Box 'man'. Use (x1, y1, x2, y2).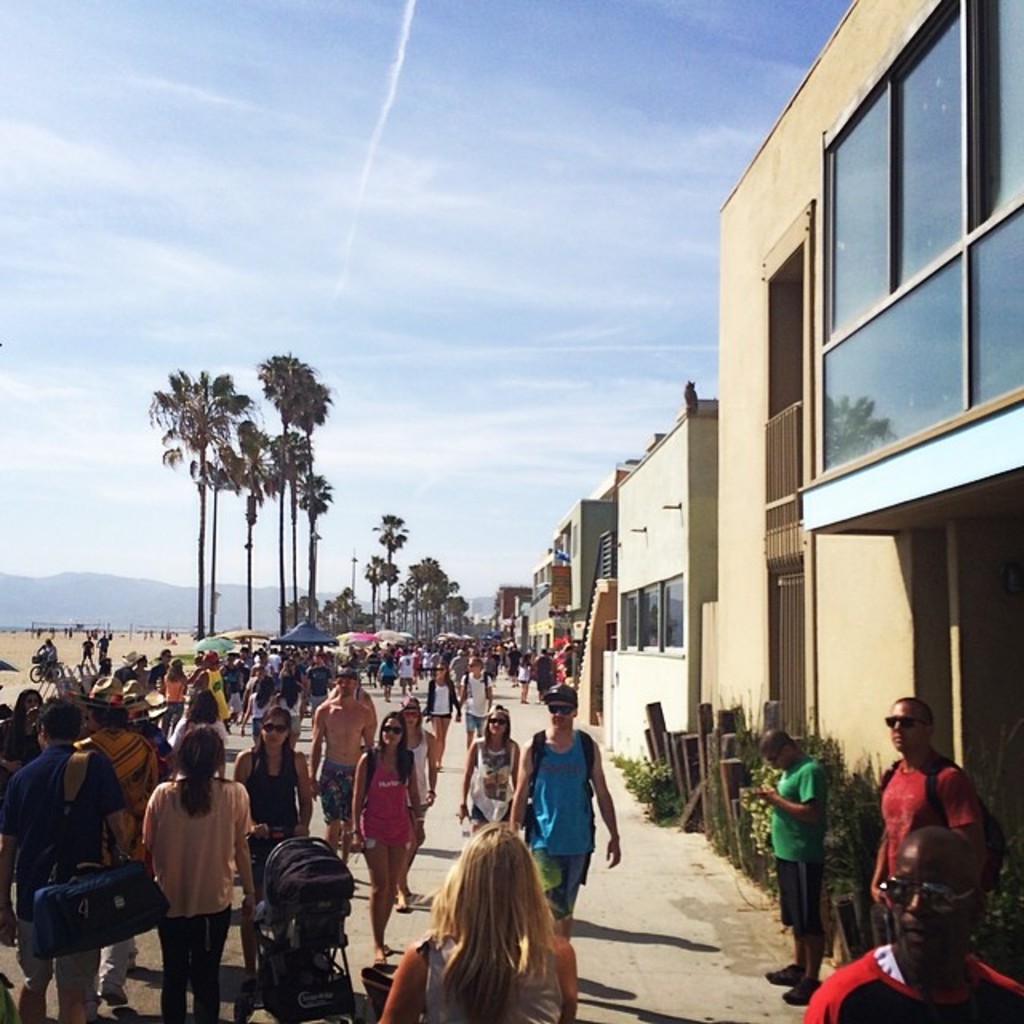
(328, 659, 379, 845).
